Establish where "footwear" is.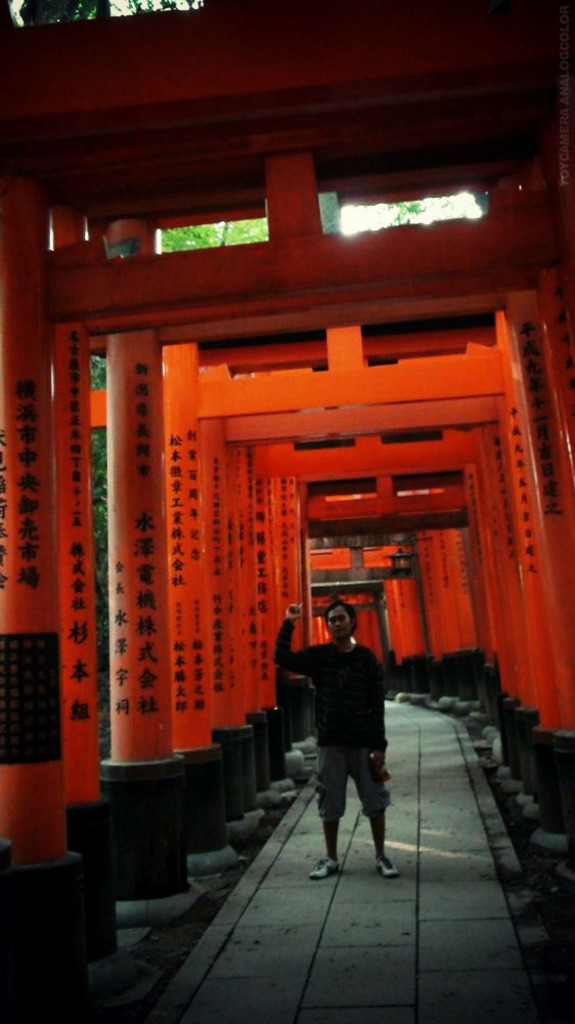
Established at [left=311, top=854, right=344, bottom=888].
